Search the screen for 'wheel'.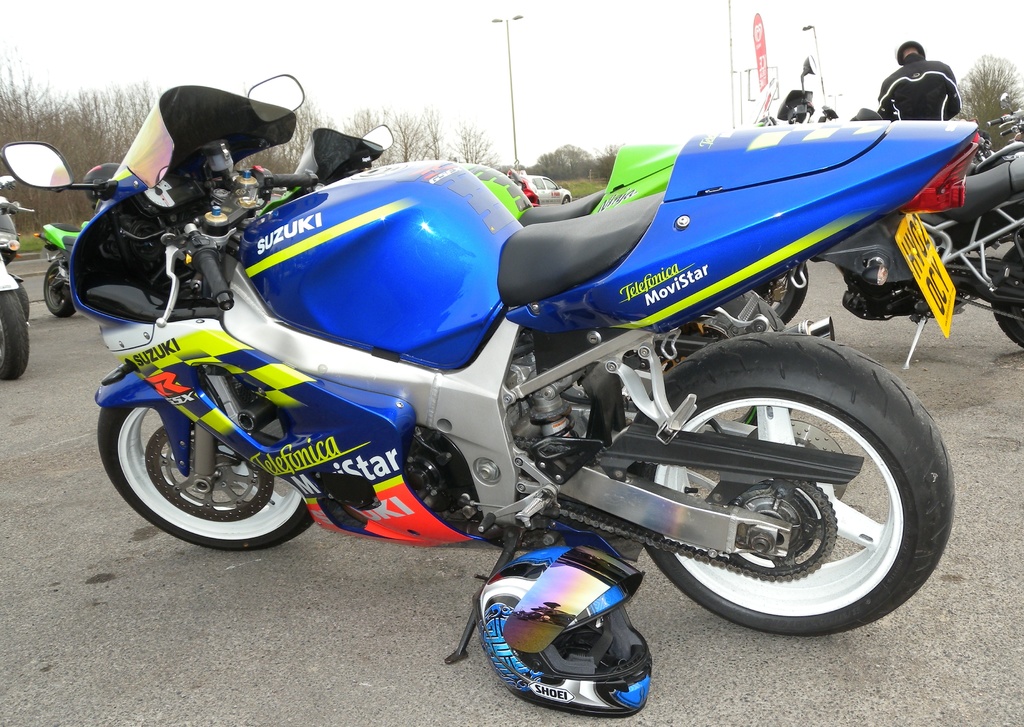
Found at [x1=96, y1=406, x2=314, y2=552].
